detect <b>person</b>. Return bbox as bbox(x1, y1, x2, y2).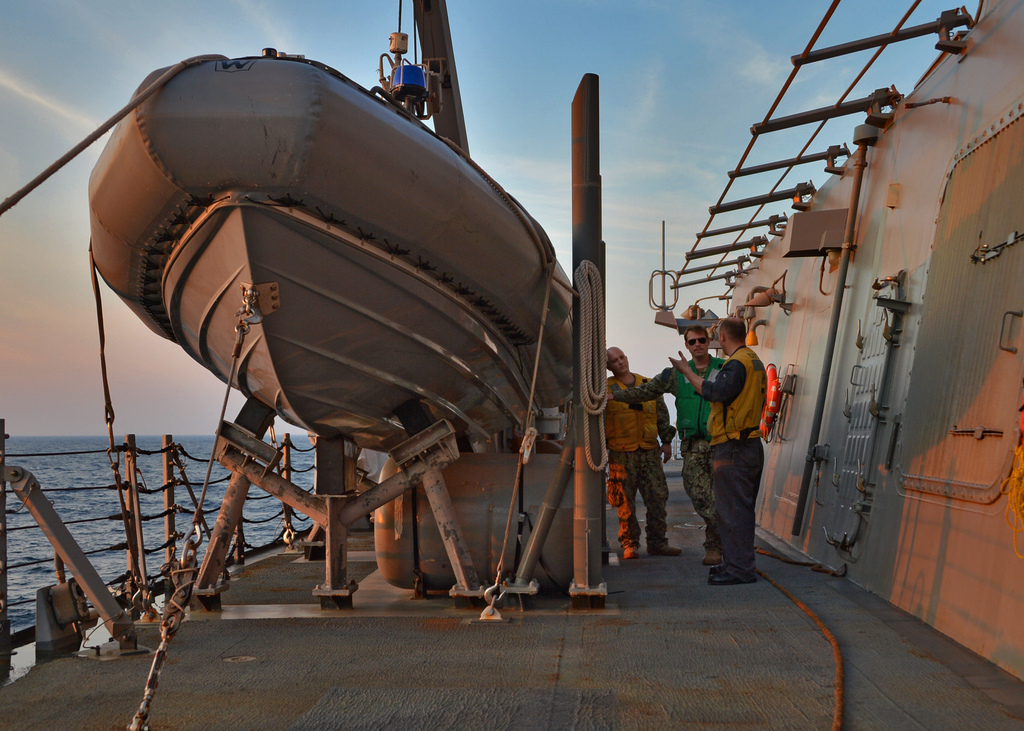
bbox(609, 320, 729, 563).
